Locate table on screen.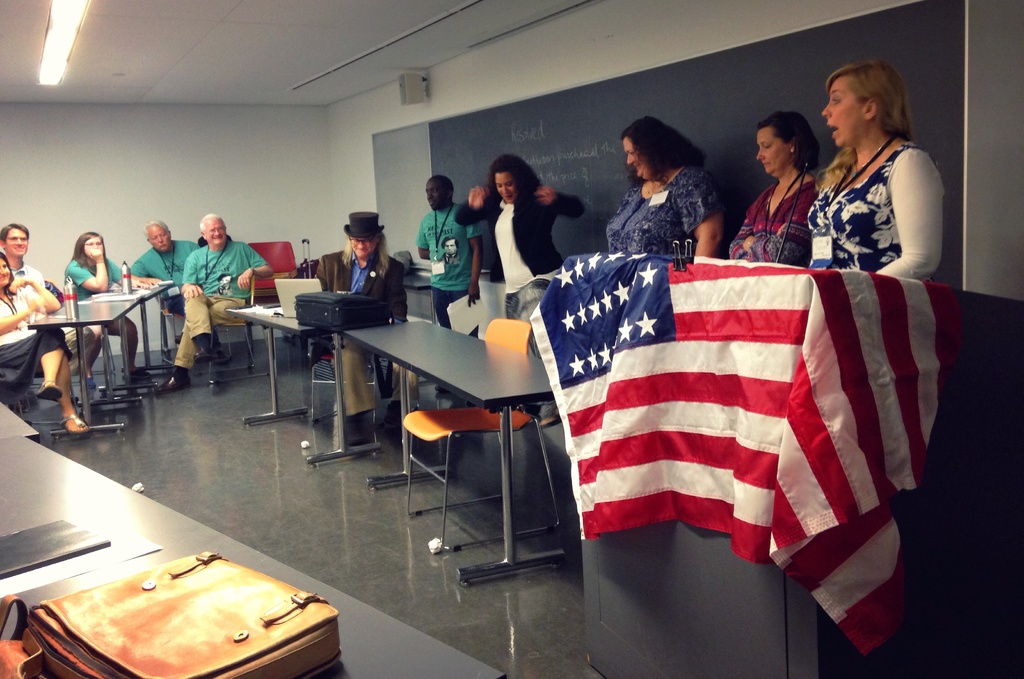
On screen at BBox(0, 434, 506, 678).
